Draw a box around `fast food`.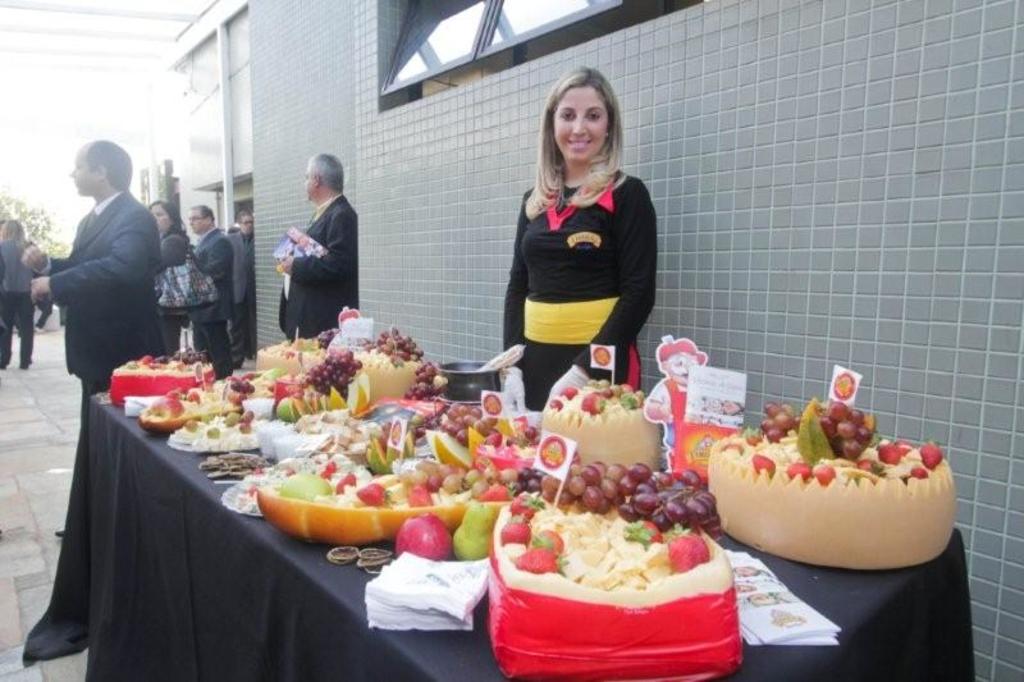
(707, 394, 960, 559).
